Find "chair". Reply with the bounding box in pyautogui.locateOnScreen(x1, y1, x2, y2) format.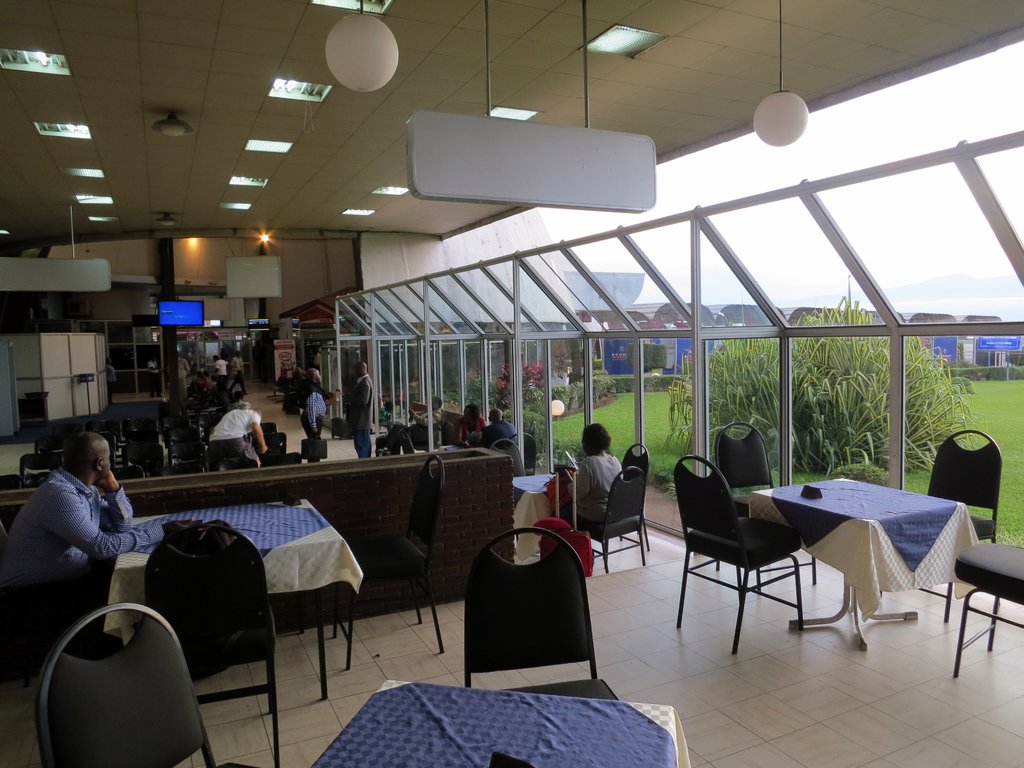
pyautogui.locateOnScreen(36, 600, 228, 767).
